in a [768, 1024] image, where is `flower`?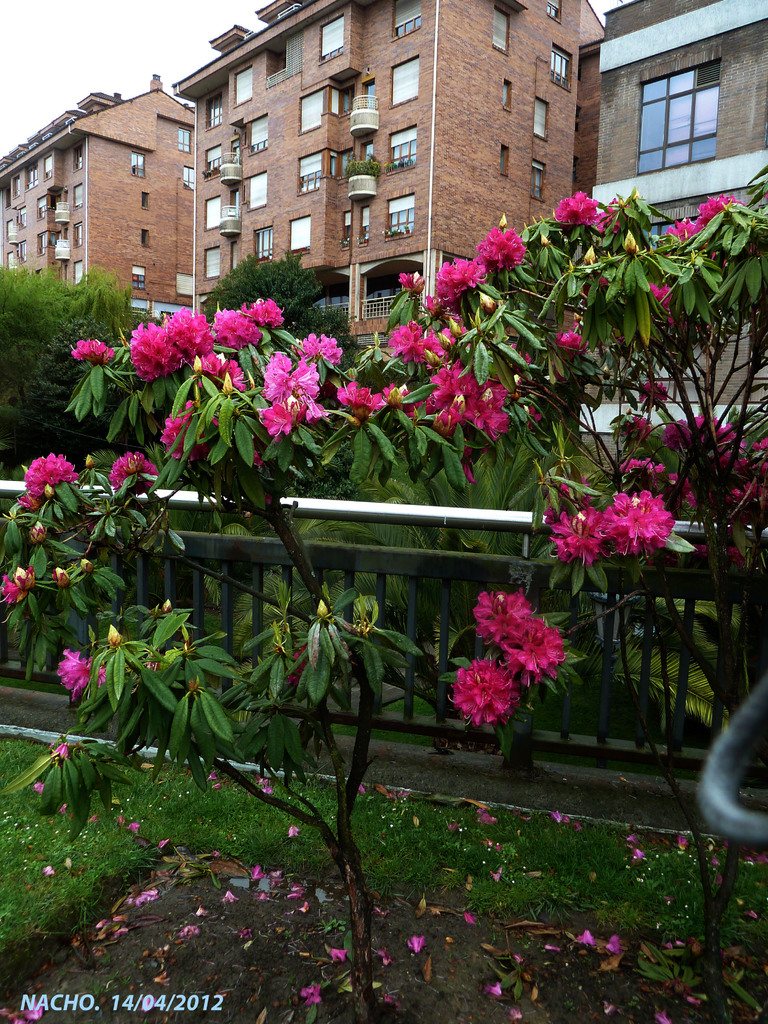
x1=157, y1=400, x2=218, y2=458.
